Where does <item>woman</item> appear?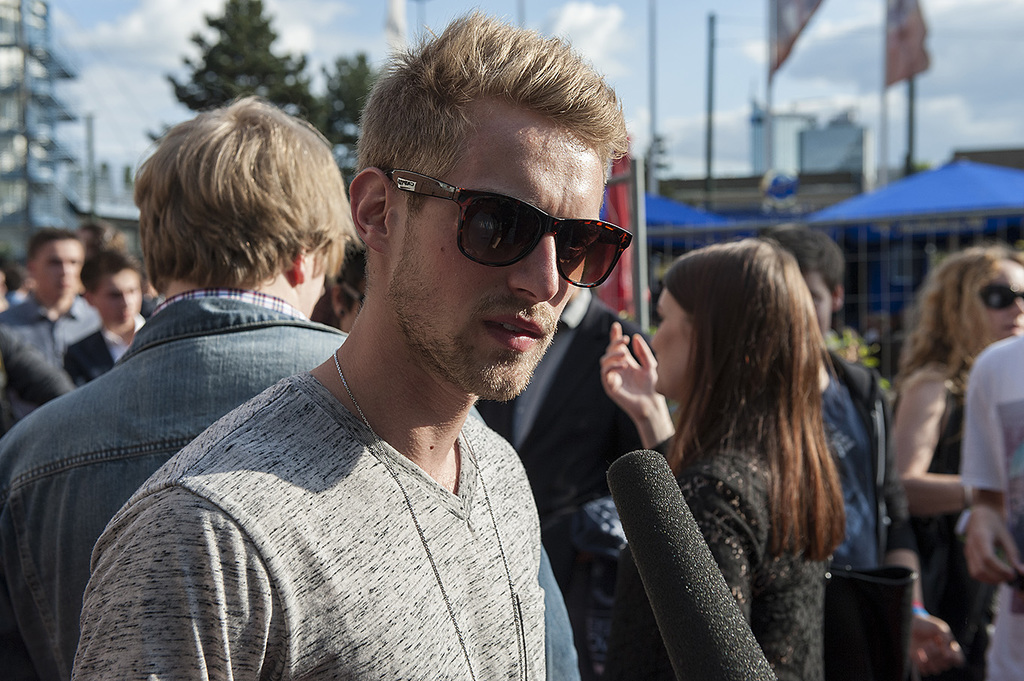
Appears at box=[873, 216, 1022, 644].
